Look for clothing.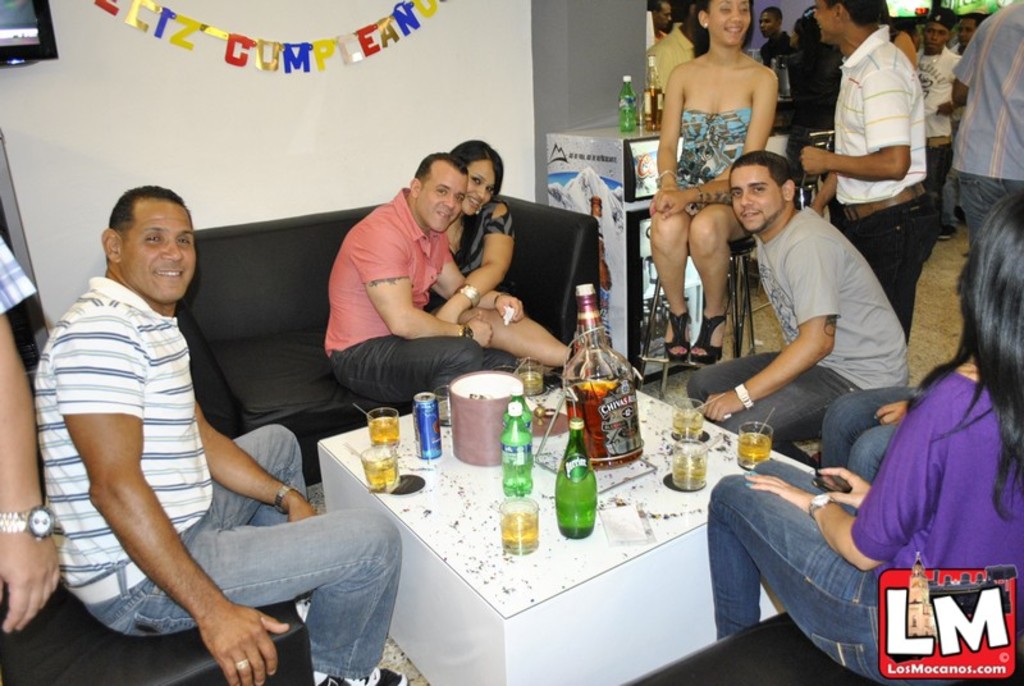
Found: {"left": 646, "top": 105, "right": 764, "bottom": 202}.
